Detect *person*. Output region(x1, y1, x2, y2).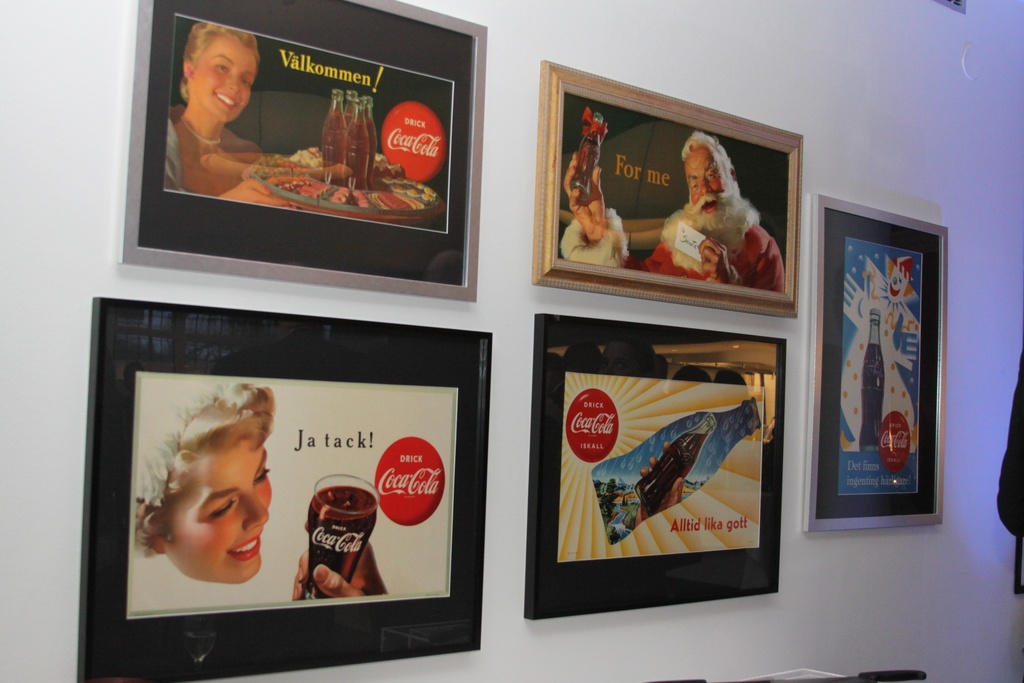
region(624, 135, 787, 293).
